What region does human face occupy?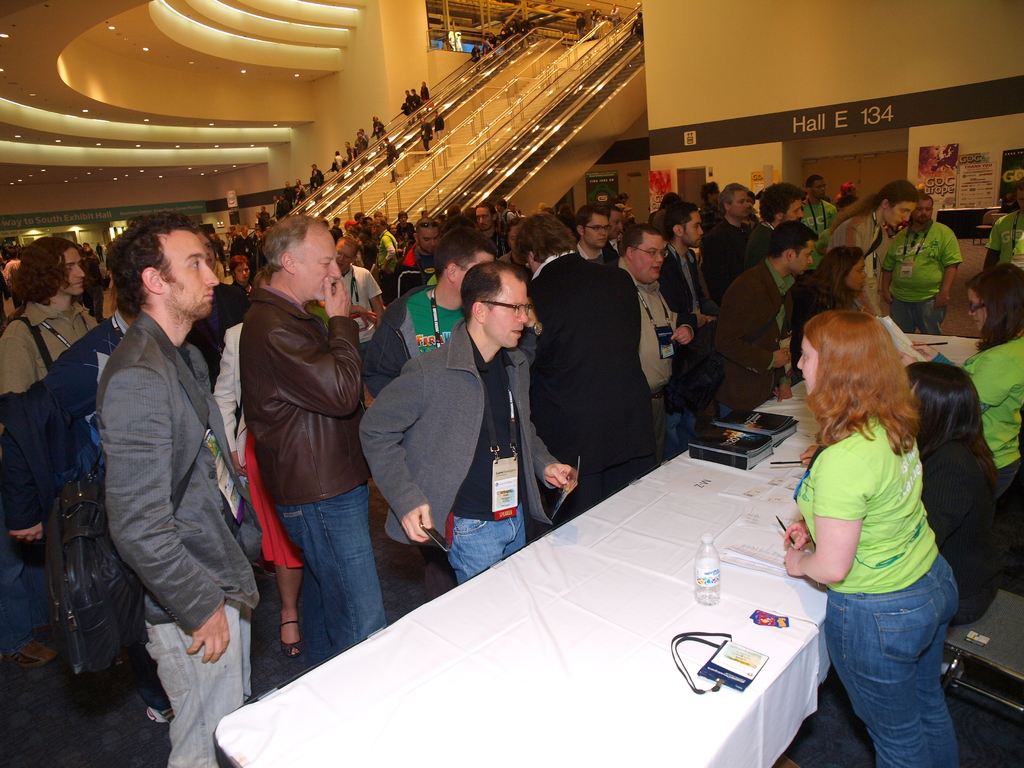
[685,214,702,250].
